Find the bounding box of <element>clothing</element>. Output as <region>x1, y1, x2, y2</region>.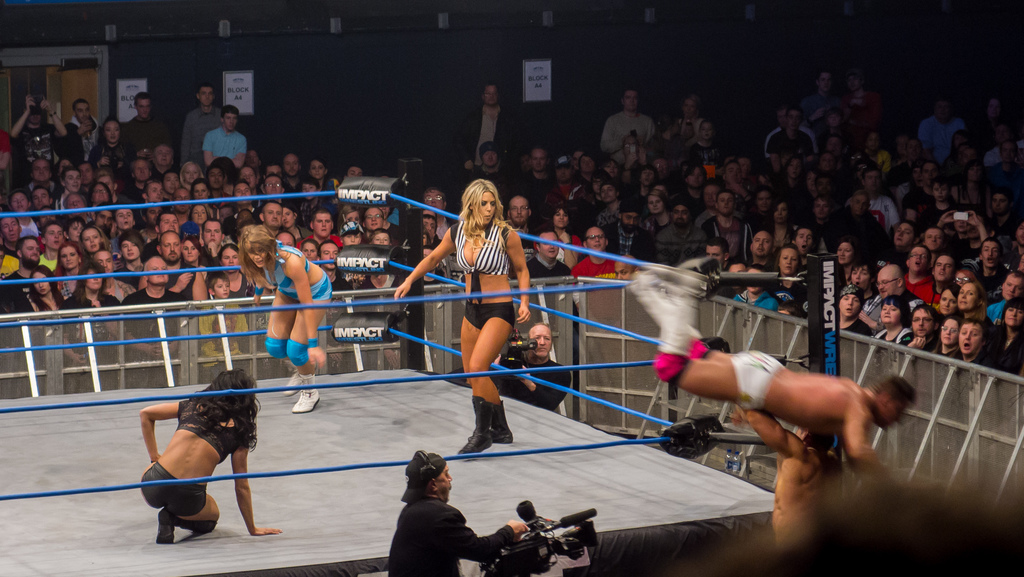
<region>458, 302, 521, 333</region>.
